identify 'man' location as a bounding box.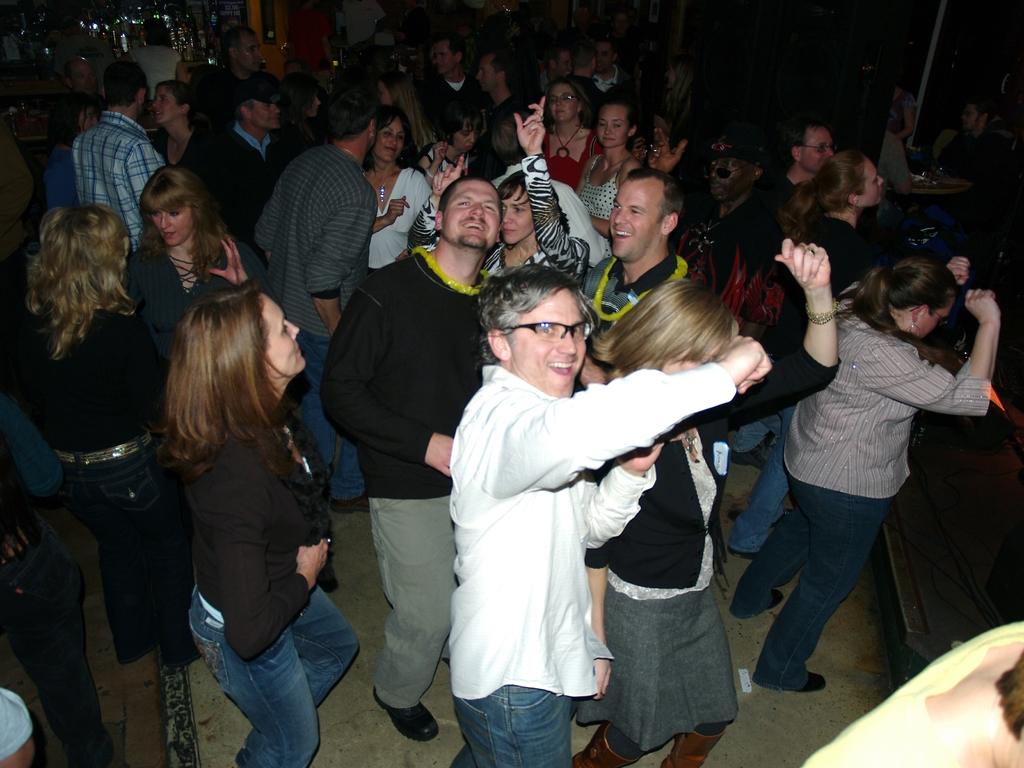
594 40 636 96.
